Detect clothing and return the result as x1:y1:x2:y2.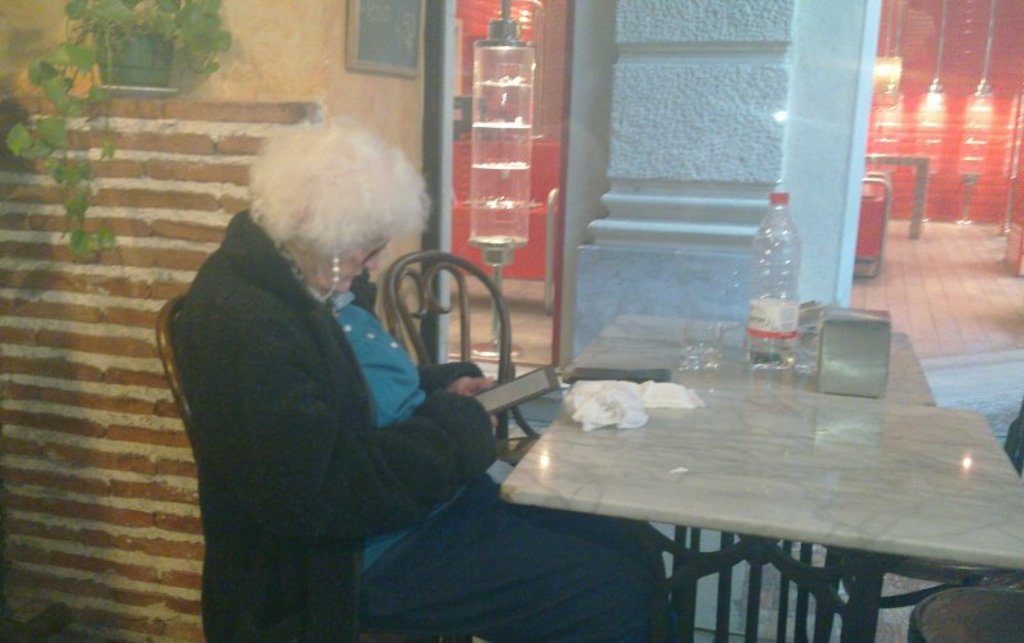
154:179:544:642.
